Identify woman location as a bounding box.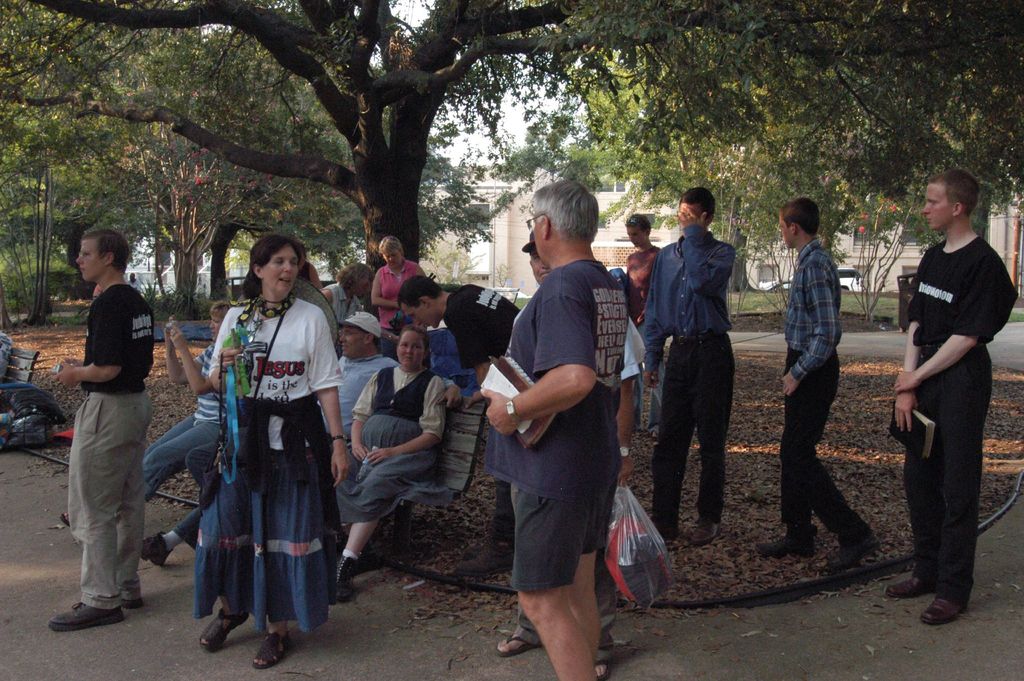
detection(182, 248, 343, 657).
